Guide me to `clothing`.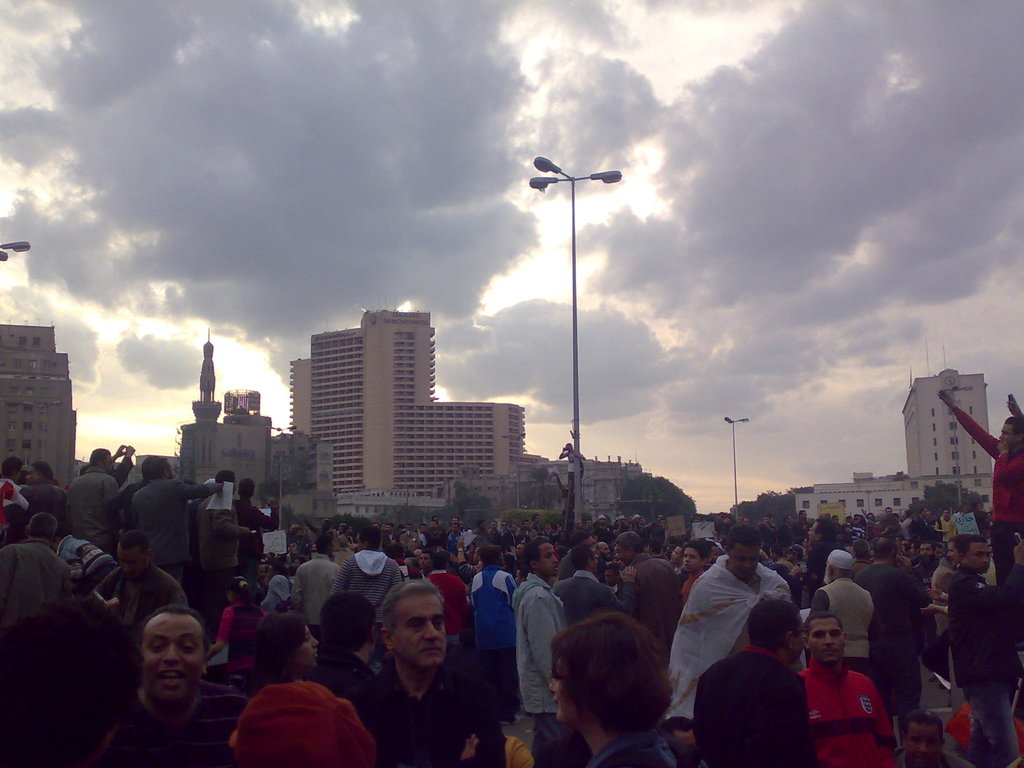
Guidance: (x1=967, y1=681, x2=1017, y2=767).
